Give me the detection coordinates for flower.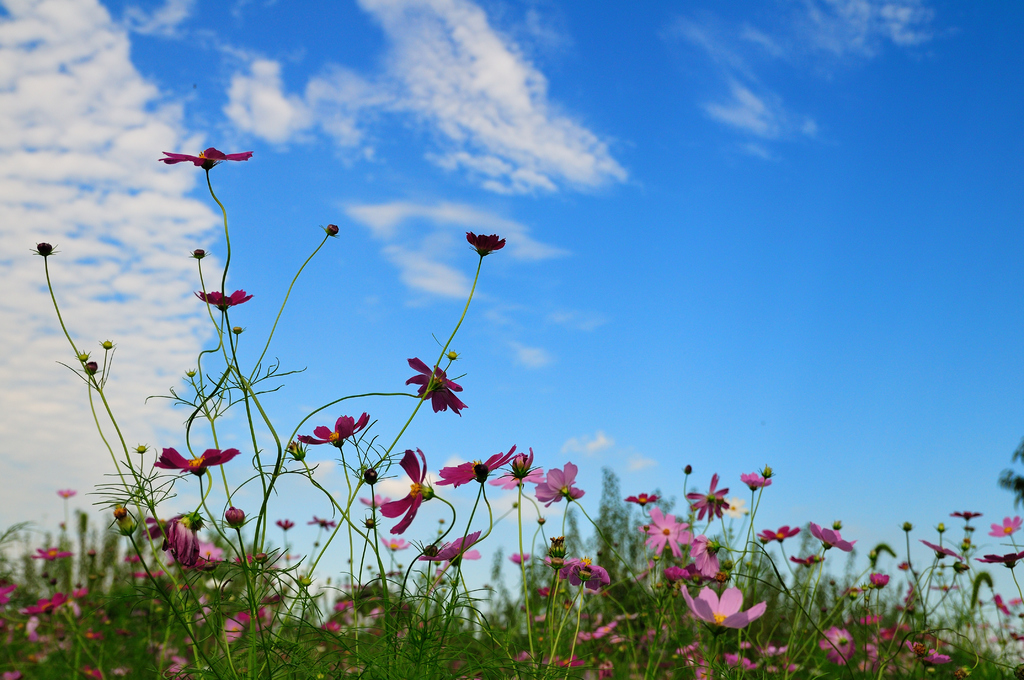
[left=192, top=290, right=248, bottom=302].
